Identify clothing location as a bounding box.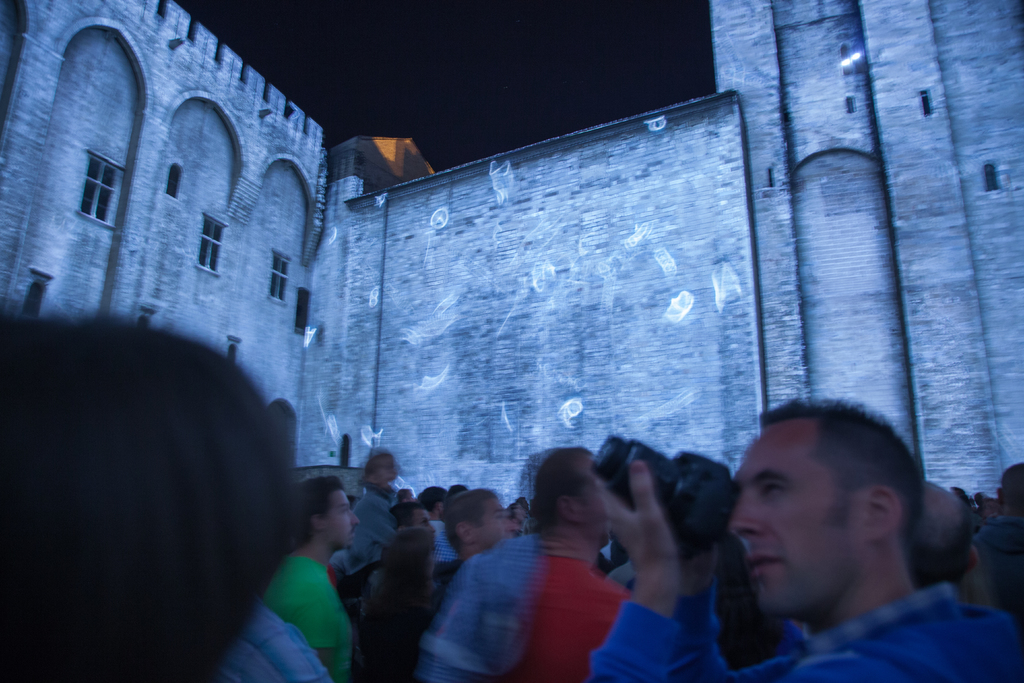
box=[421, 523, 544, 682].
